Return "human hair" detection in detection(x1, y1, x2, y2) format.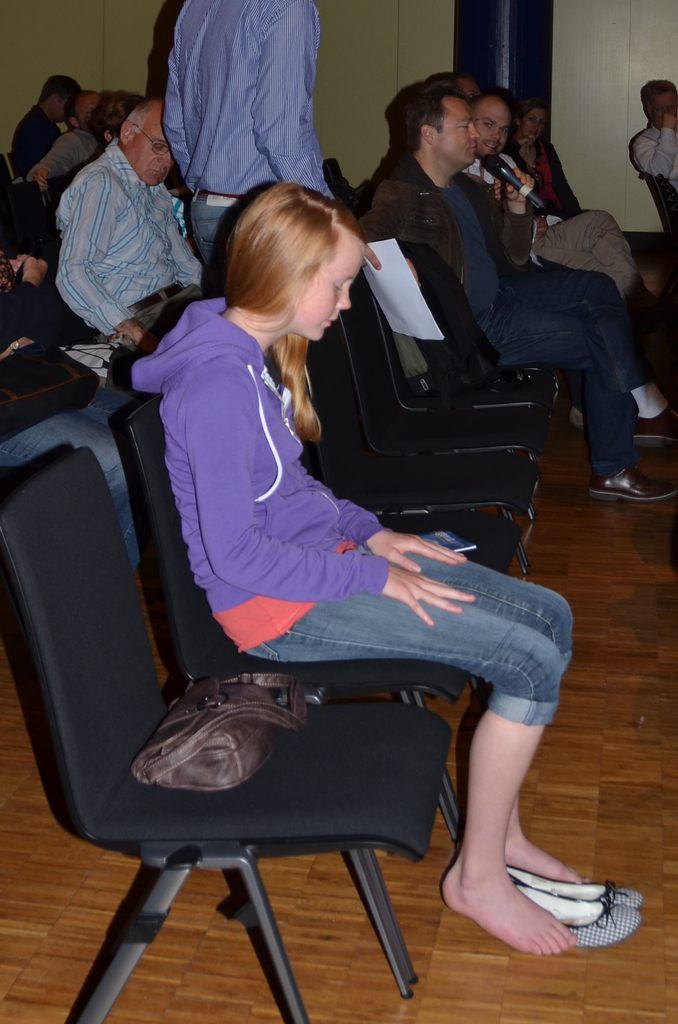
detection(64, 90, 101, 125).
